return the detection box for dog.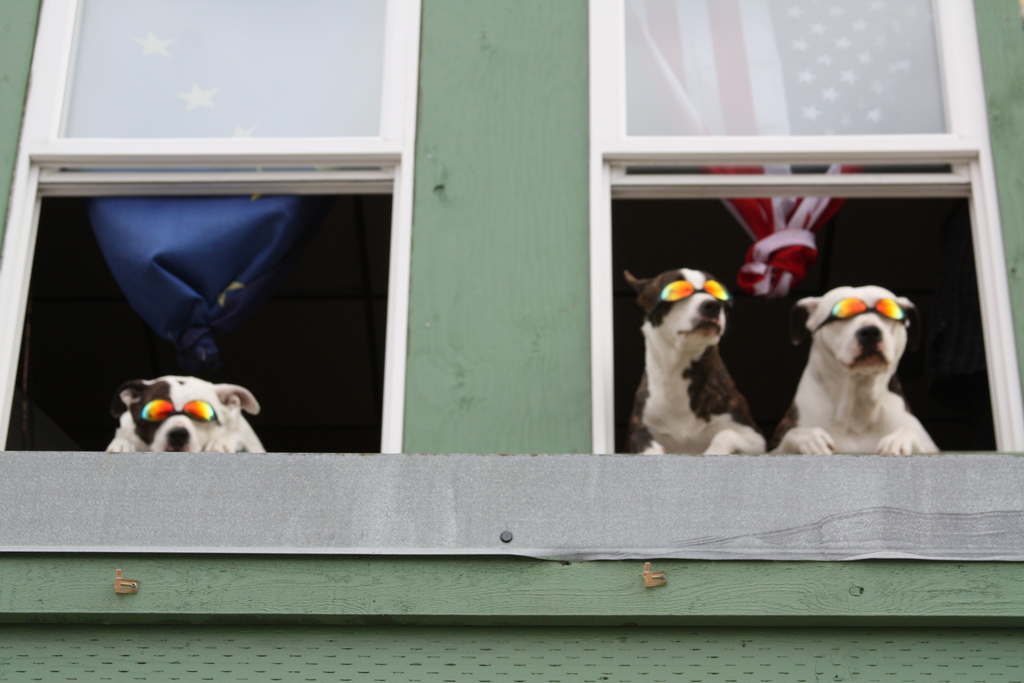
(x1=624, y1=268, x2=764, y2=454).
